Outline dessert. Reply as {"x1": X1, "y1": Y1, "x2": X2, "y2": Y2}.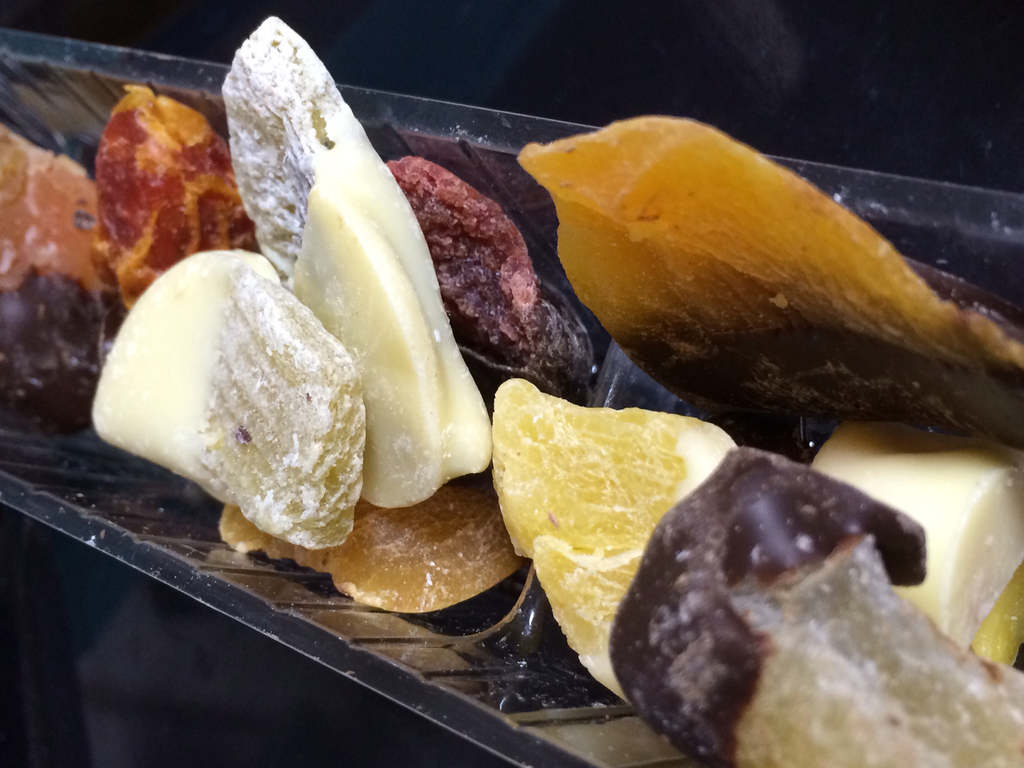
{"x1": 0, "y1": 125, "x2": 99, "y2": 280}.
